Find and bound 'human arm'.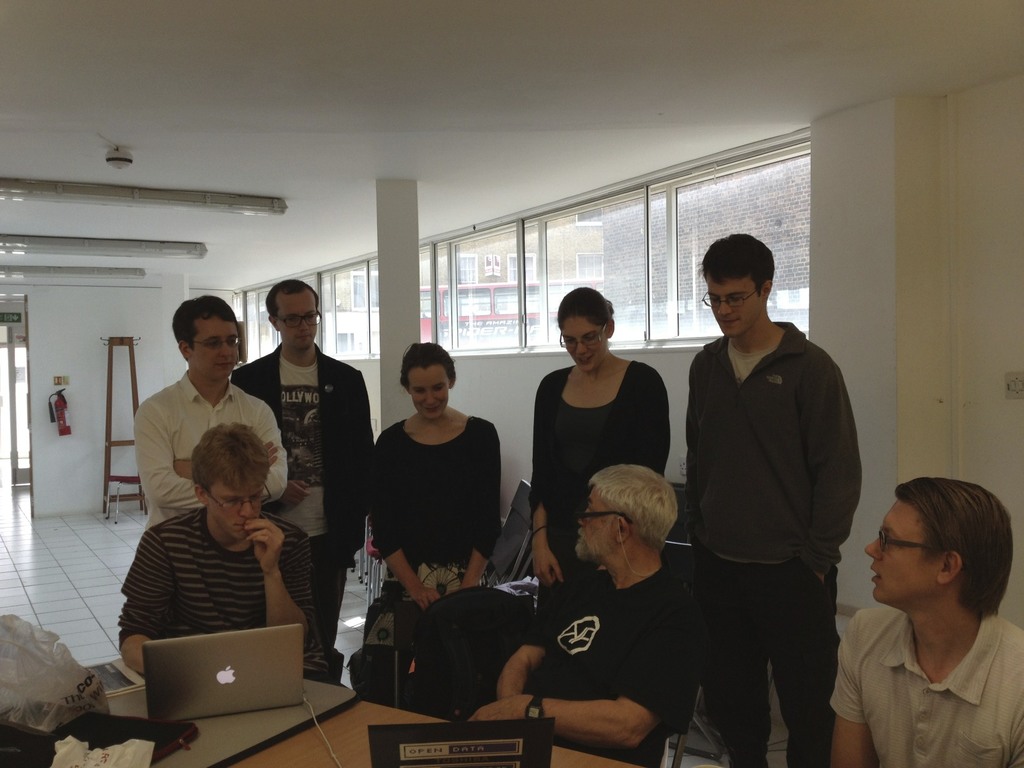
Bound: (496,587,682,740).
